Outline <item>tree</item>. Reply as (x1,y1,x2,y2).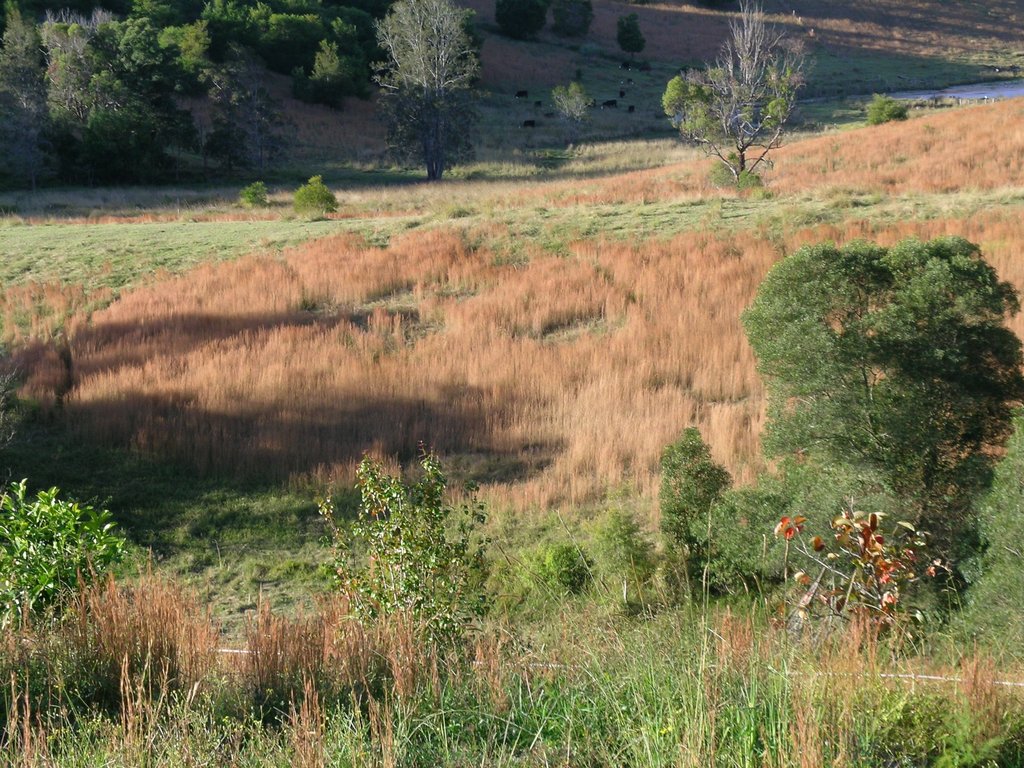
(365,0,484,182).
